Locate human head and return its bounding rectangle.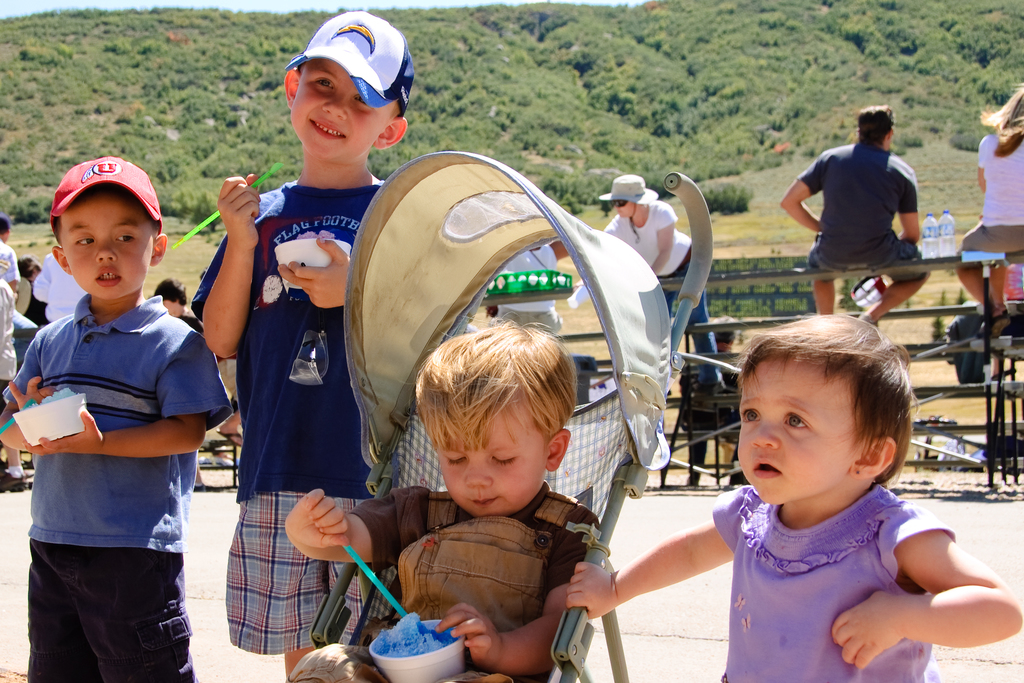
bbox(153, 273, 187, 320).
